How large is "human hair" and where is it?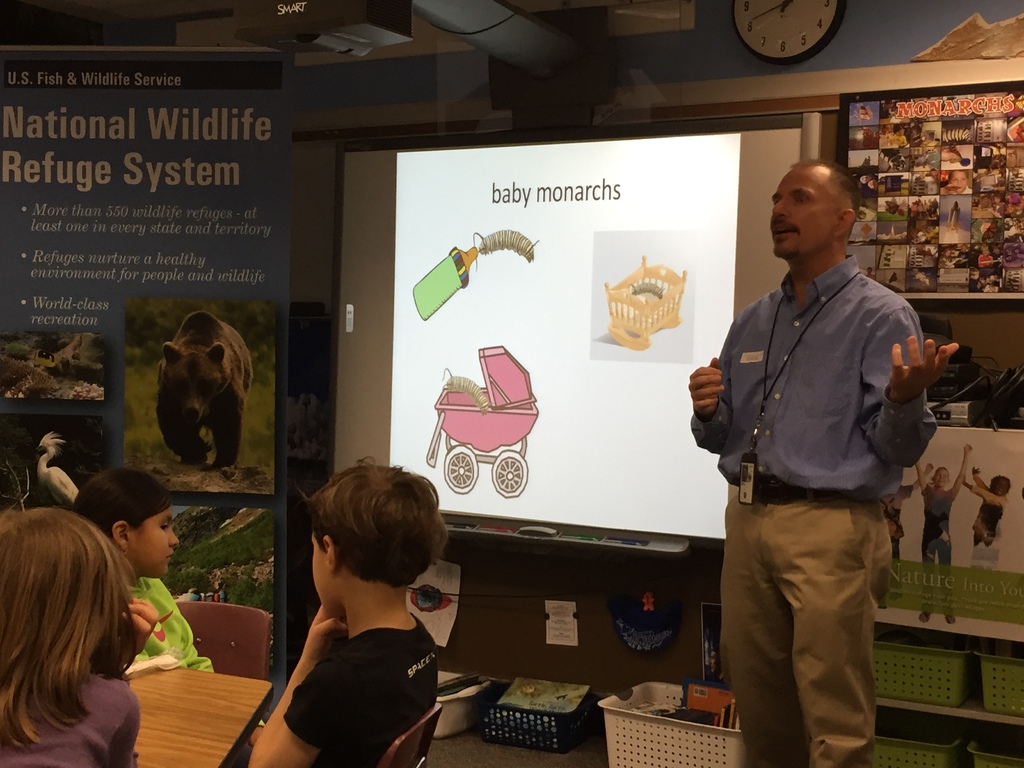
Bounding box: <bbox>68, 468, 171, 544</bbox>.
